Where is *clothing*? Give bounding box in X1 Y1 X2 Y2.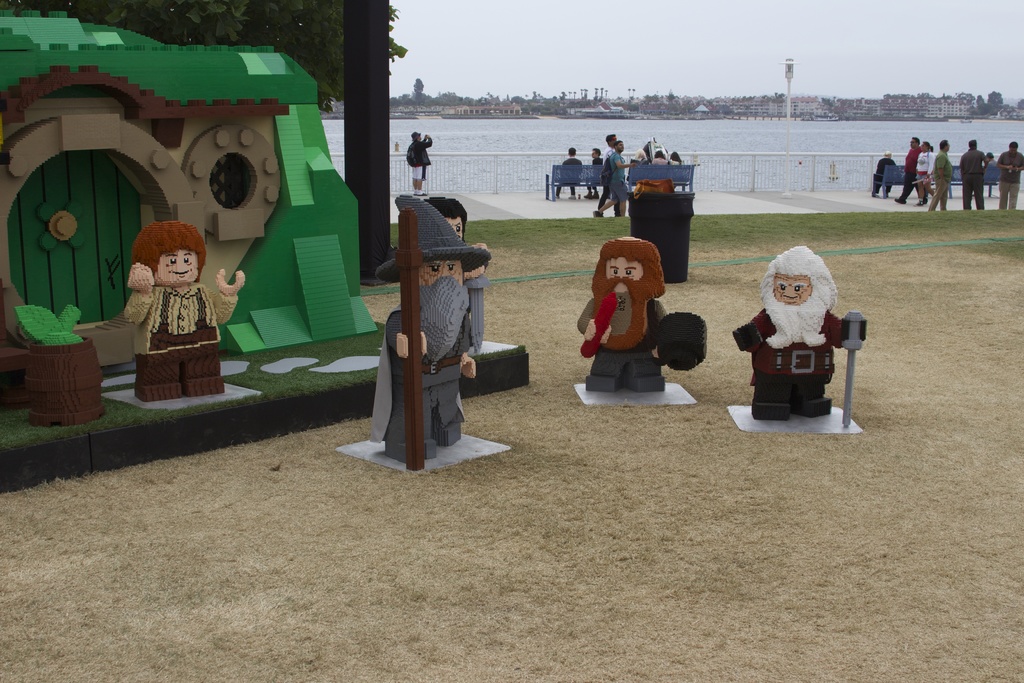
381 273 482 451.
